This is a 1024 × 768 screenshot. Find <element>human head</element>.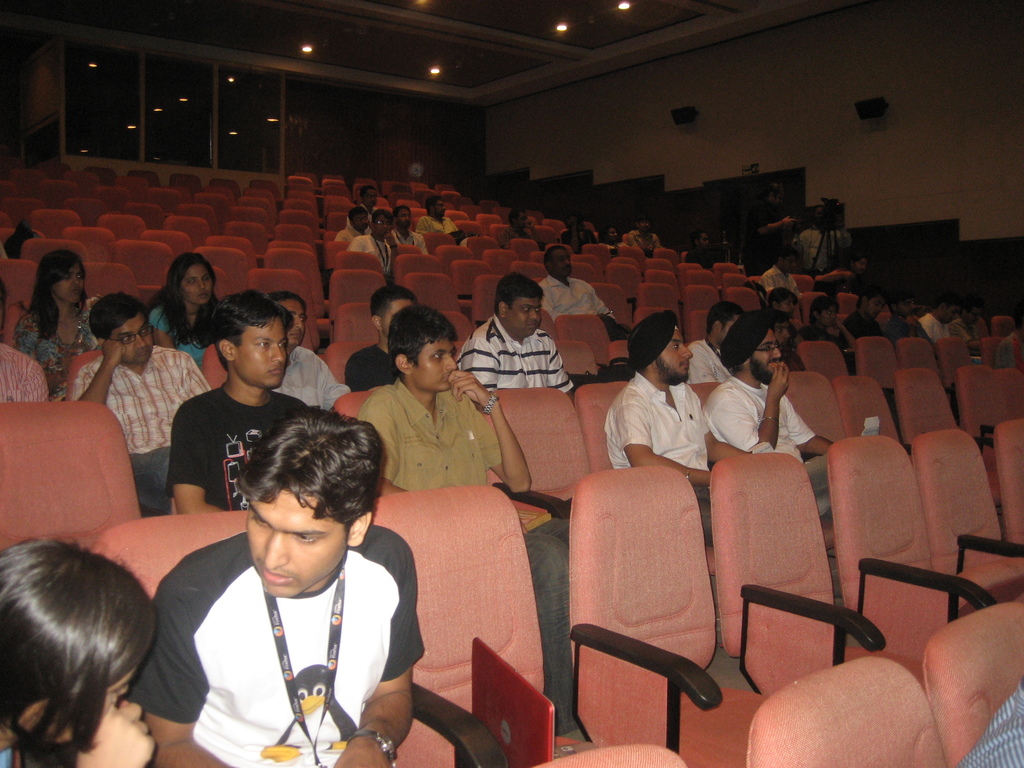
Bounding box: region(811, 293, 840, 329).
